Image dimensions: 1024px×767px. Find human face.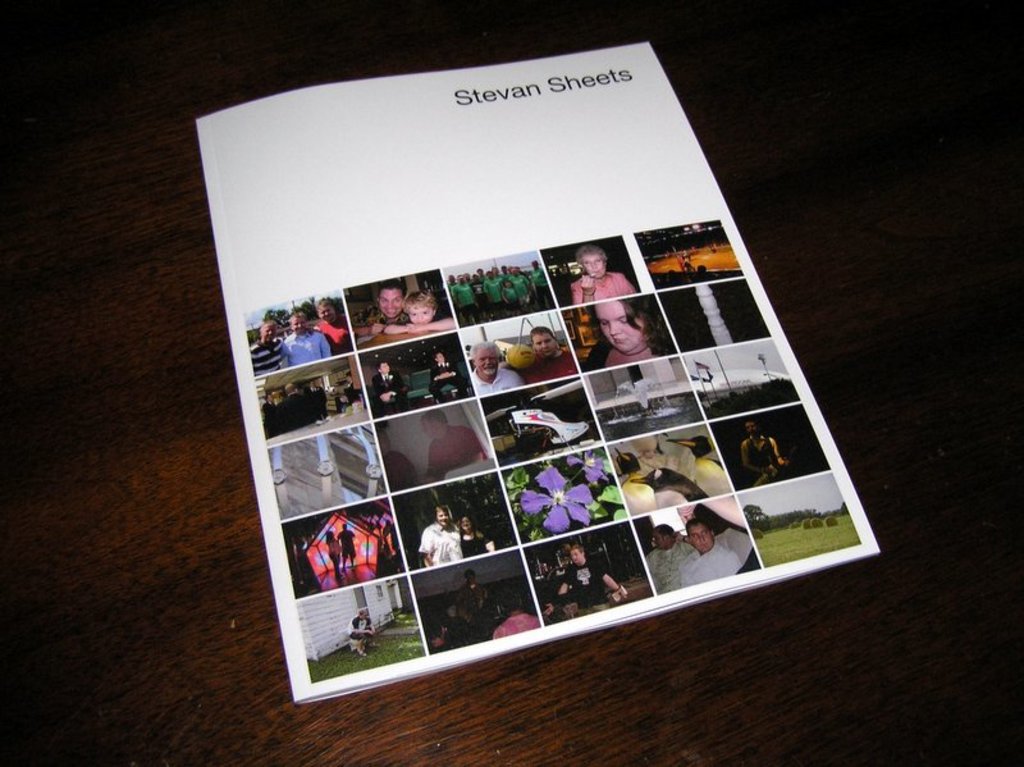
434:502:454:525.
